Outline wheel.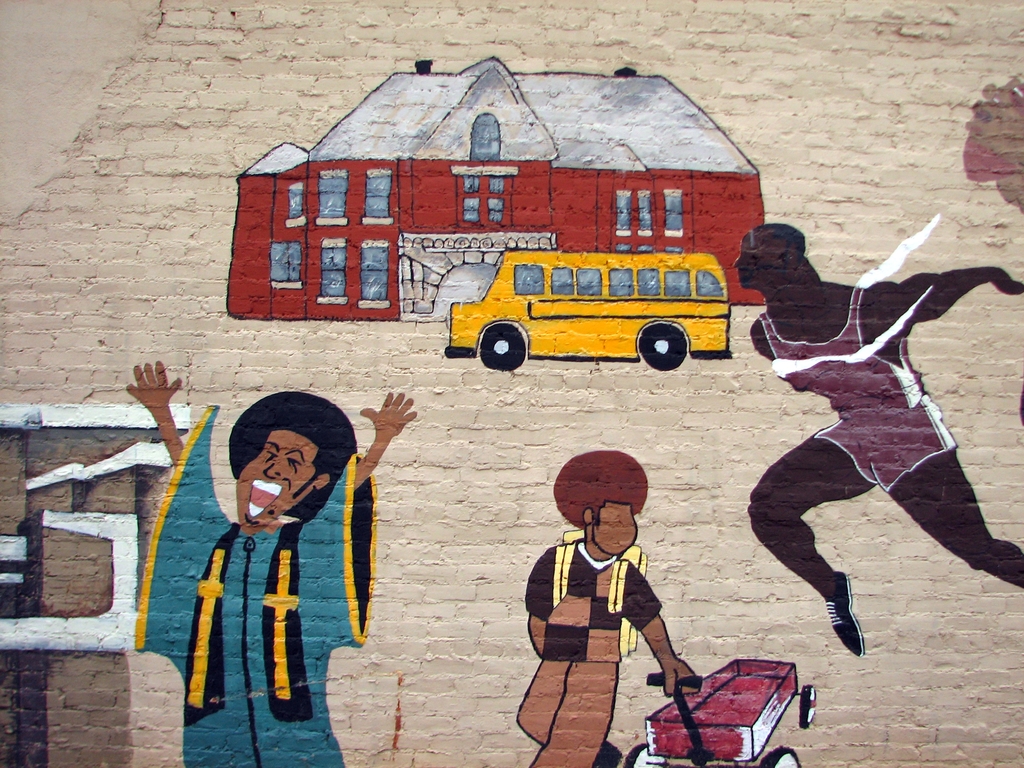
Outline: <box>796,684,818,729</box>.
